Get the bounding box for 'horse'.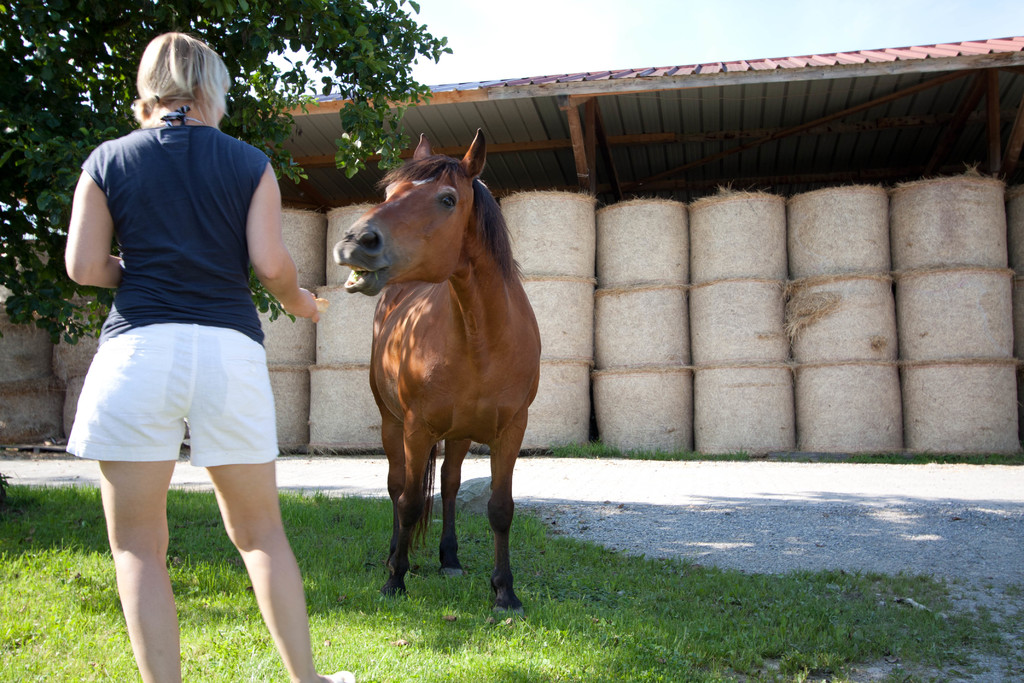
<box>336,124,546,620</box>.
